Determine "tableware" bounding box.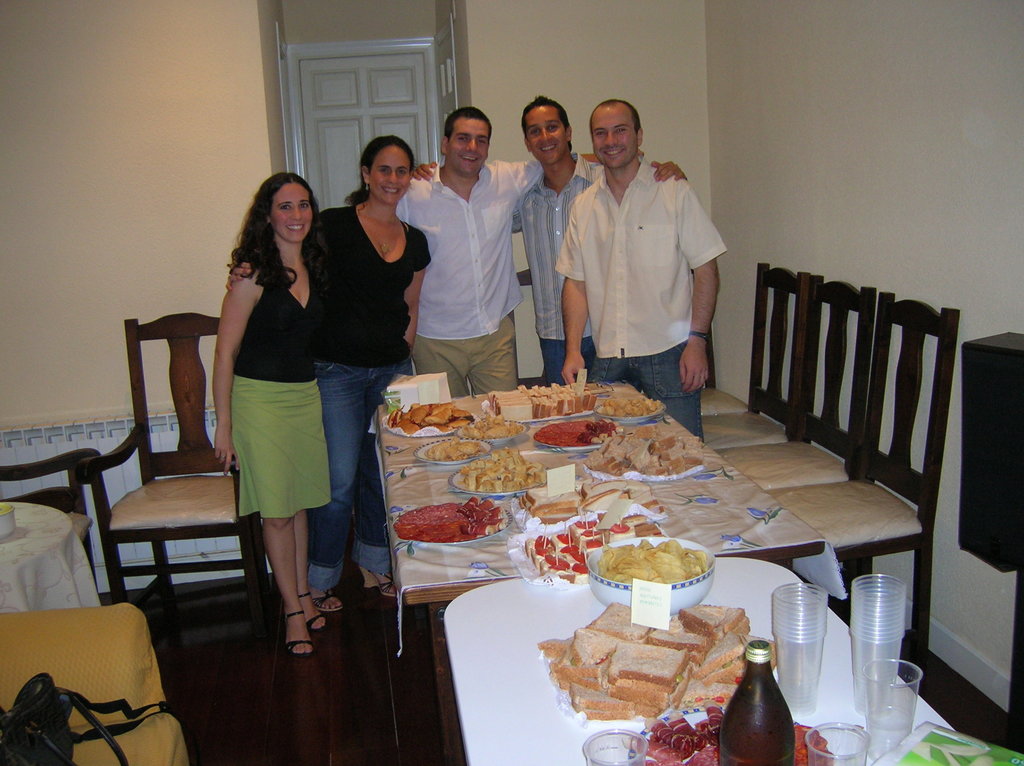
Determined: {"x1": 0, "y1": 500, "x2": 19, "y2": 543}.
